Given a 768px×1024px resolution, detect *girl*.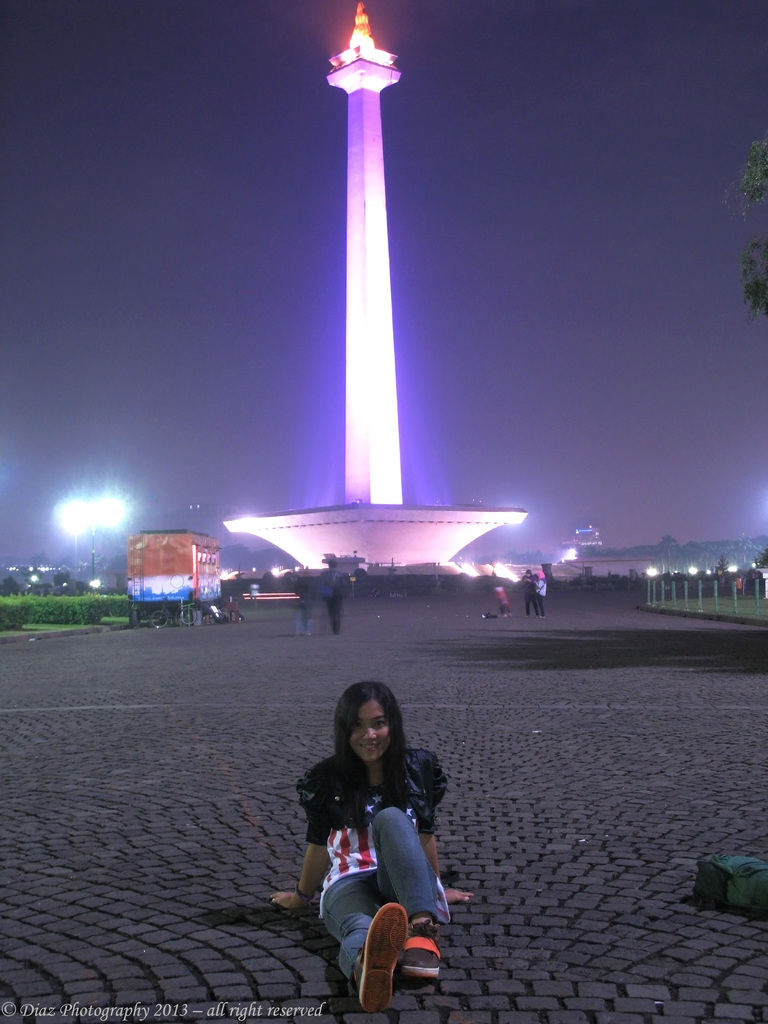
{"x1": 274, "y1": 676, "x2": 473, "y2": 1009}.
